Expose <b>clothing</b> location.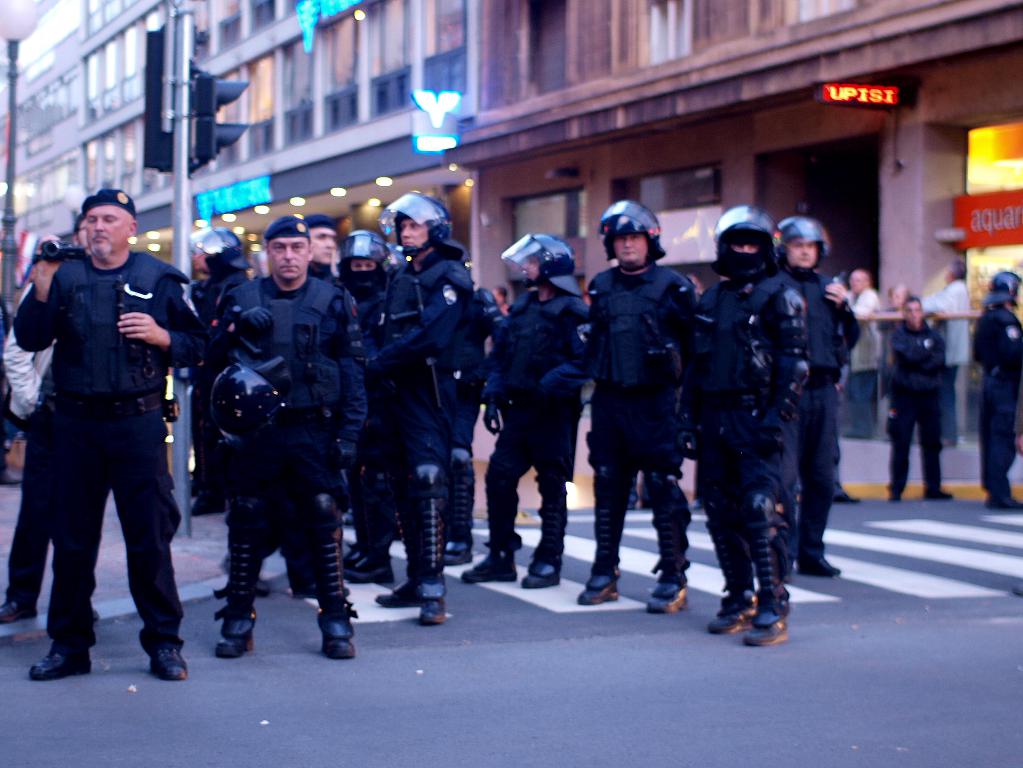
Exposed at BBox(203, 278, 363, 618).
